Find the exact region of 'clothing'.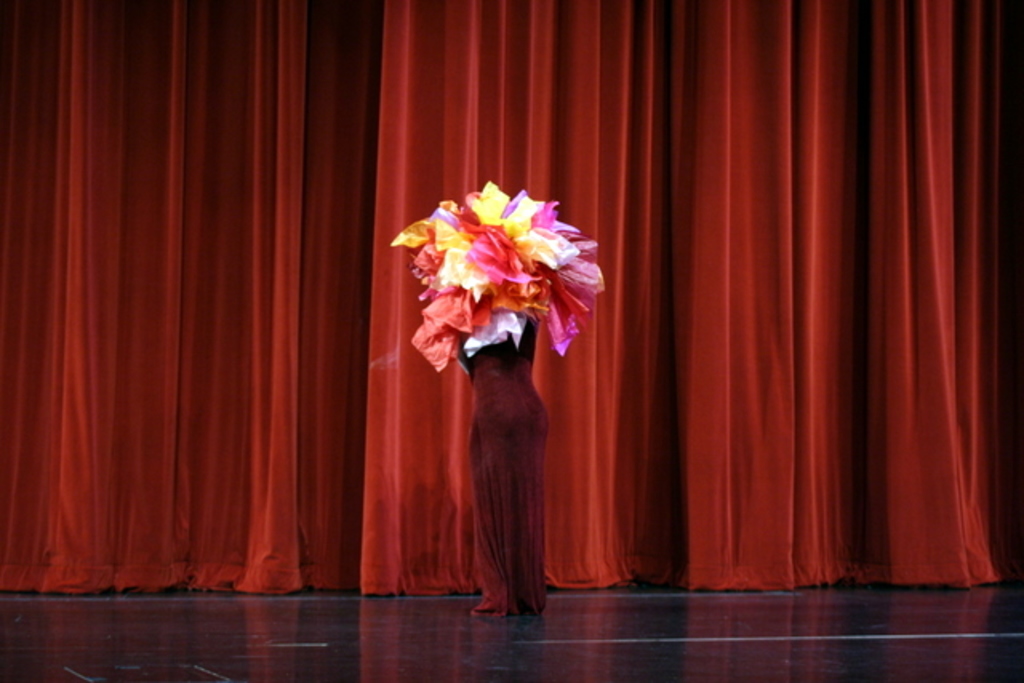
Exact region: bbox=(450, 288, 562, 603).
